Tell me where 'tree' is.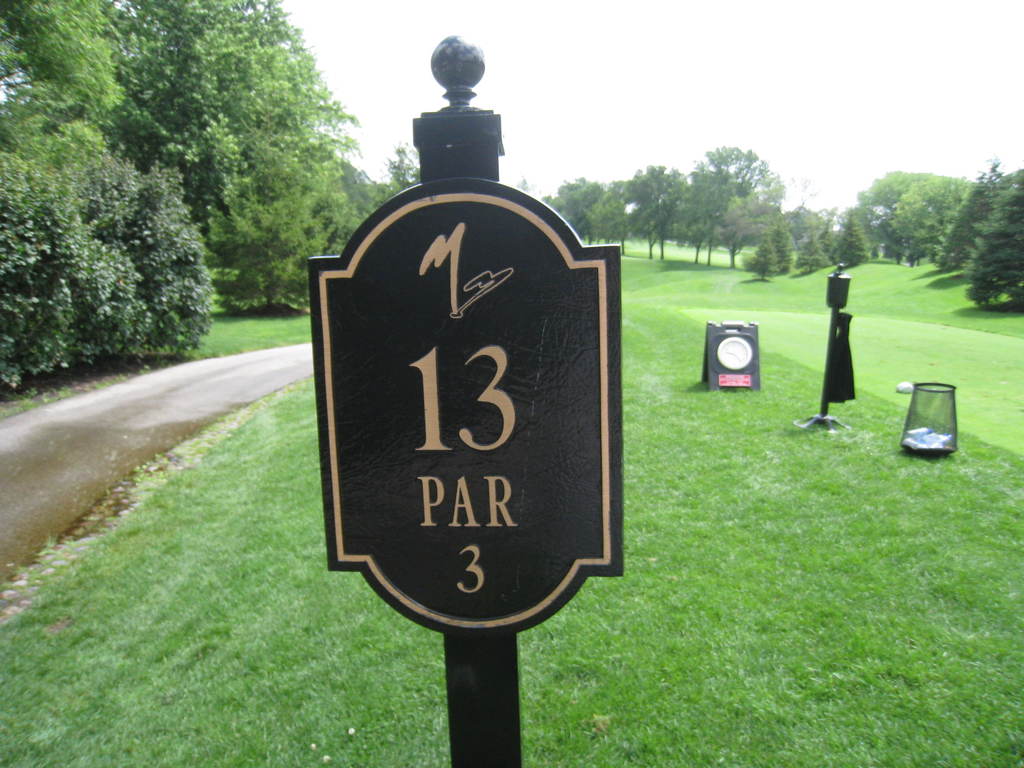
'tree' is at region(785, 204, 834, 248).
